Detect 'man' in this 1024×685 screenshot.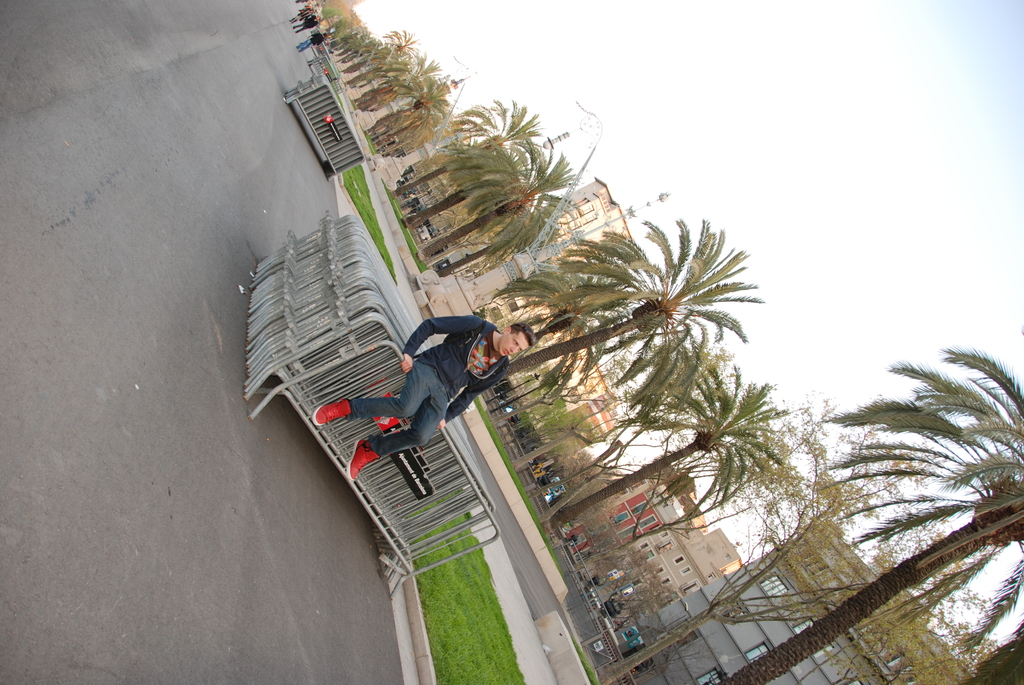
Detection: rect(307, 320, 532, 488).
